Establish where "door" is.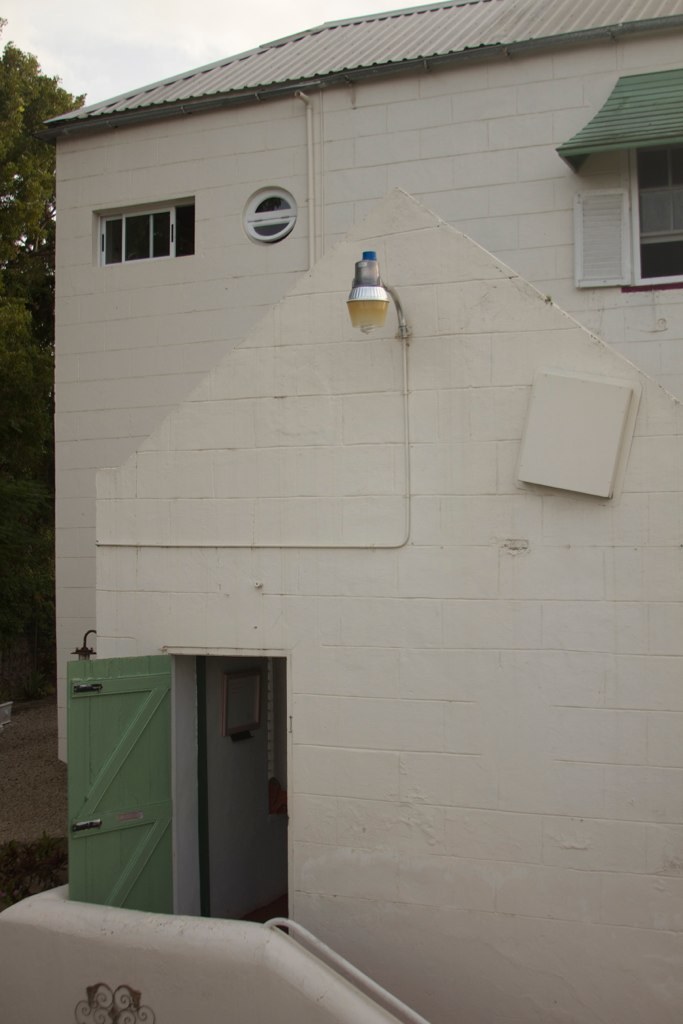
Established at (left=110, top=632, right=282, bottom=929).
